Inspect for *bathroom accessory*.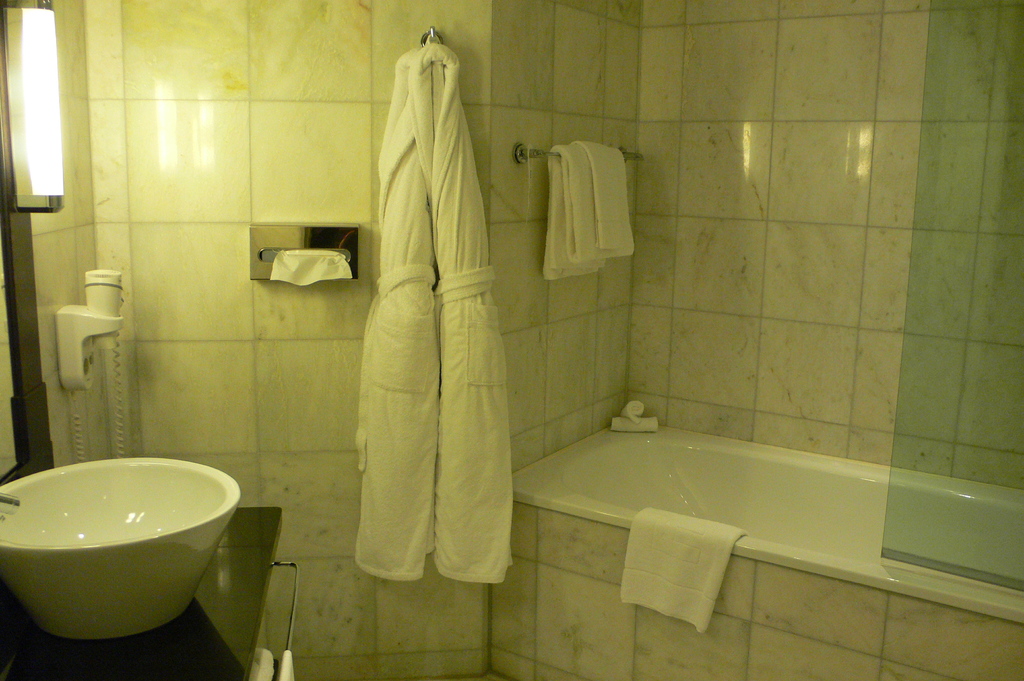
Inspection: [249,221,359,280].
